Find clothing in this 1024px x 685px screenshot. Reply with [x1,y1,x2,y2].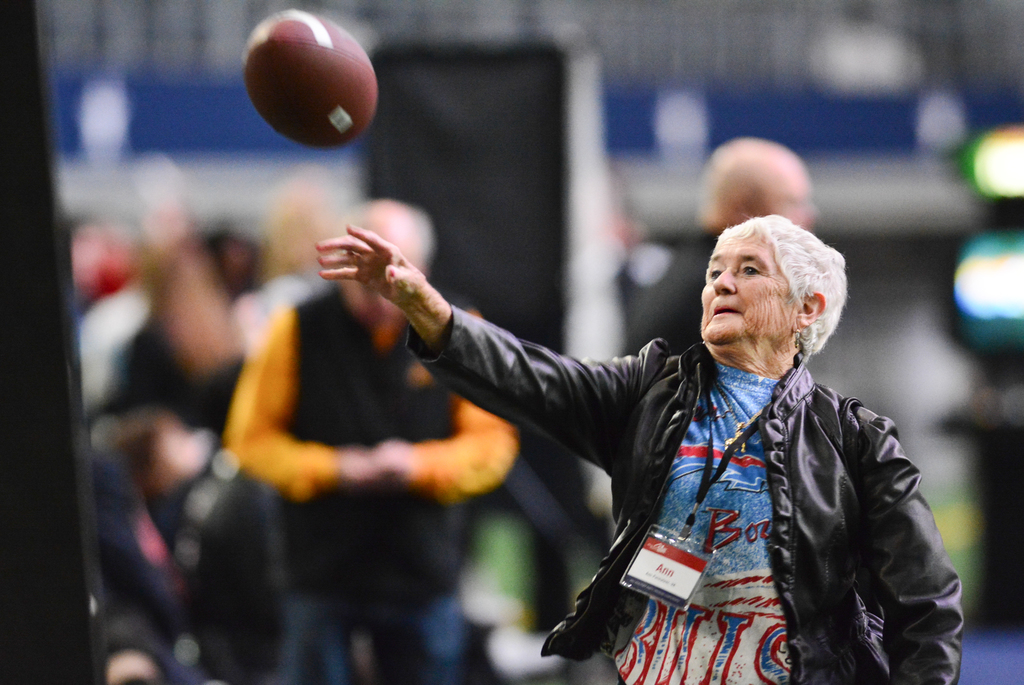
[108,471,215,684].
